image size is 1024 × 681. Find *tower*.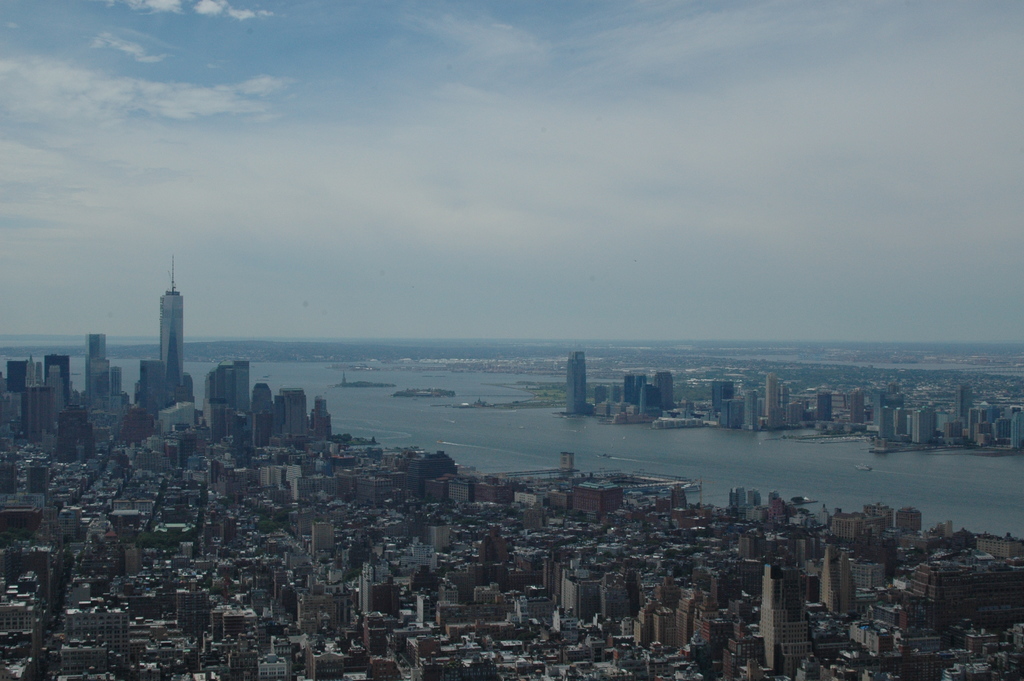
box=[959, 381, 973, 414].
